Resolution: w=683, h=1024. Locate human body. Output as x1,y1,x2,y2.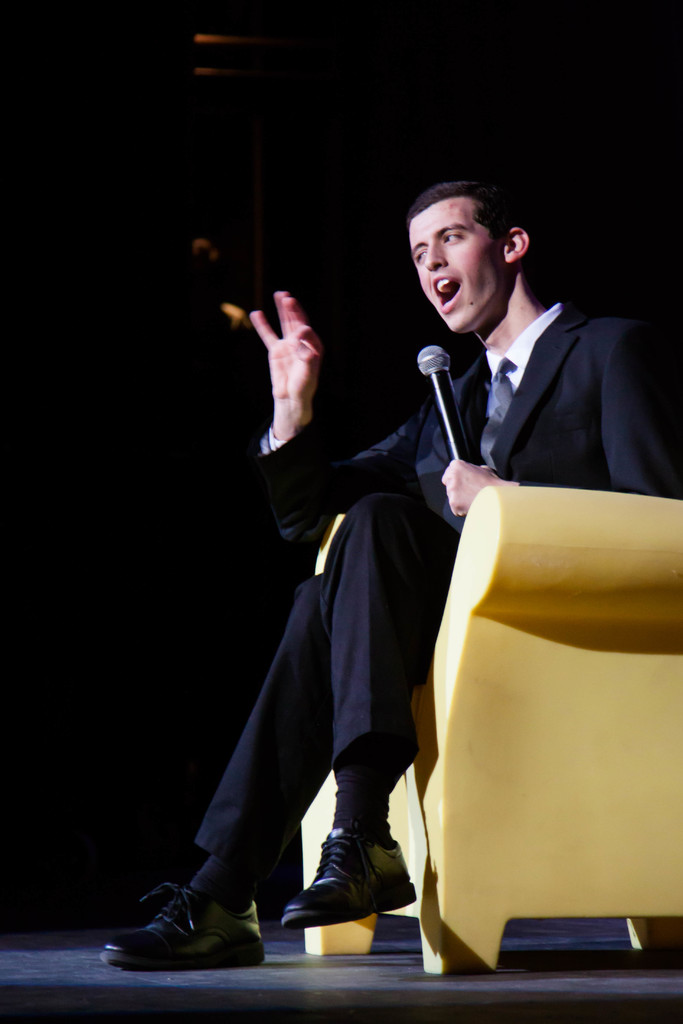
193,145,545,963.
